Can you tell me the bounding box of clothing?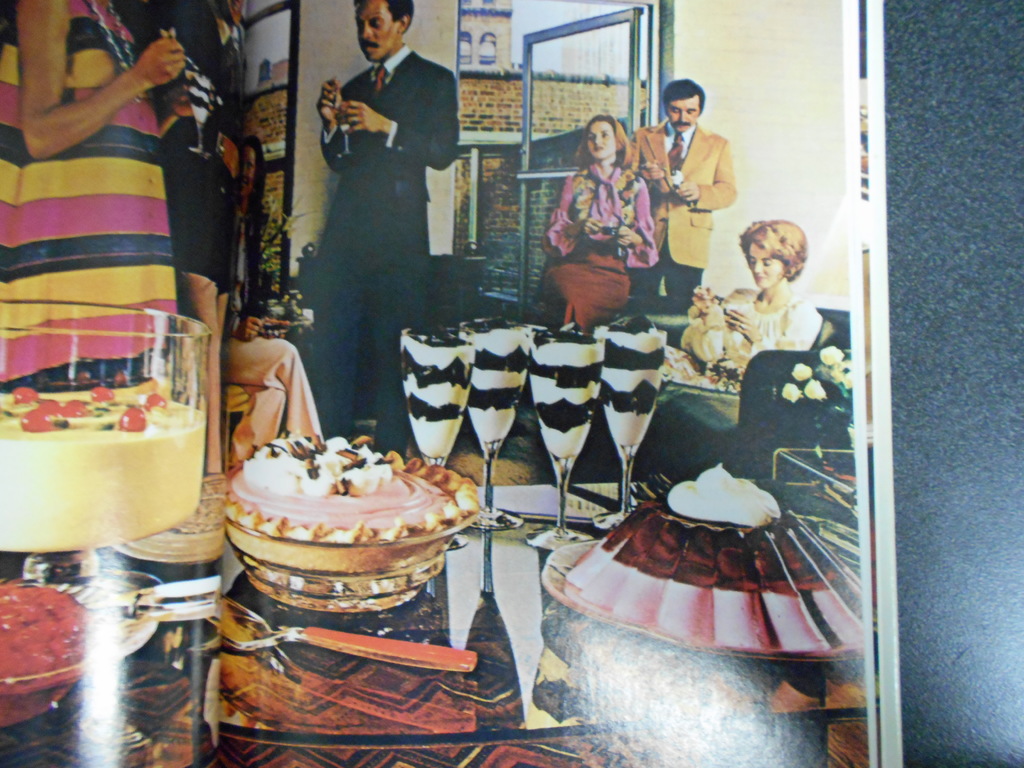
[x1=0, y1=0, x2=177, y2=388].
